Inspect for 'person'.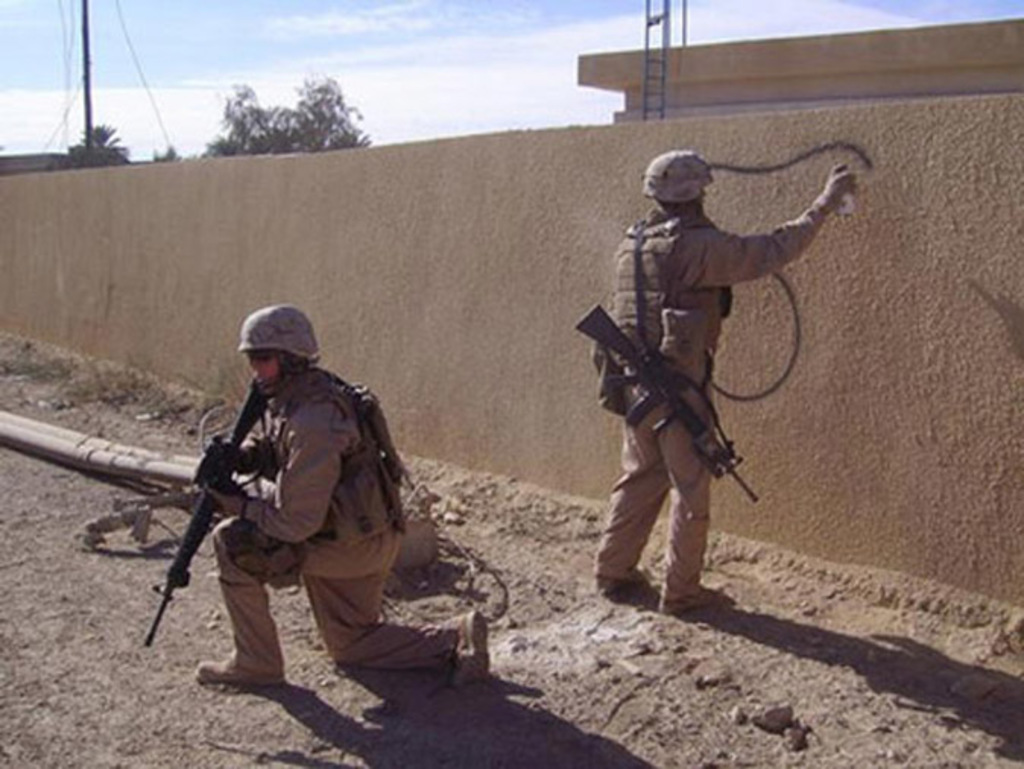
Inspection: bbox(602, 163, 828, 655).
